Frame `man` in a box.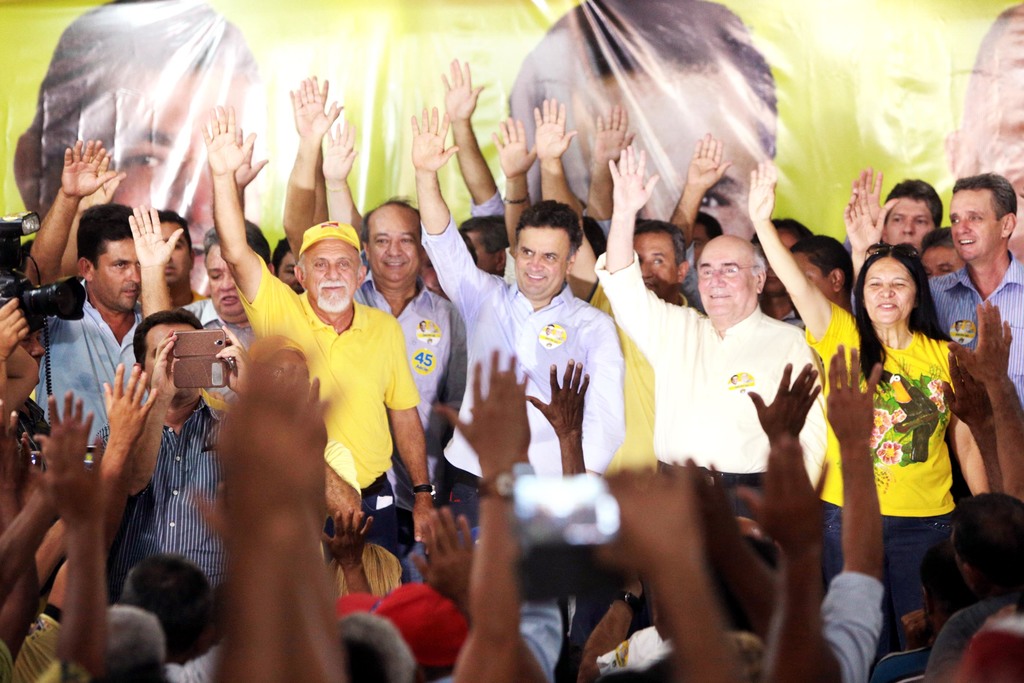
(941, 0, 1023, 183).
